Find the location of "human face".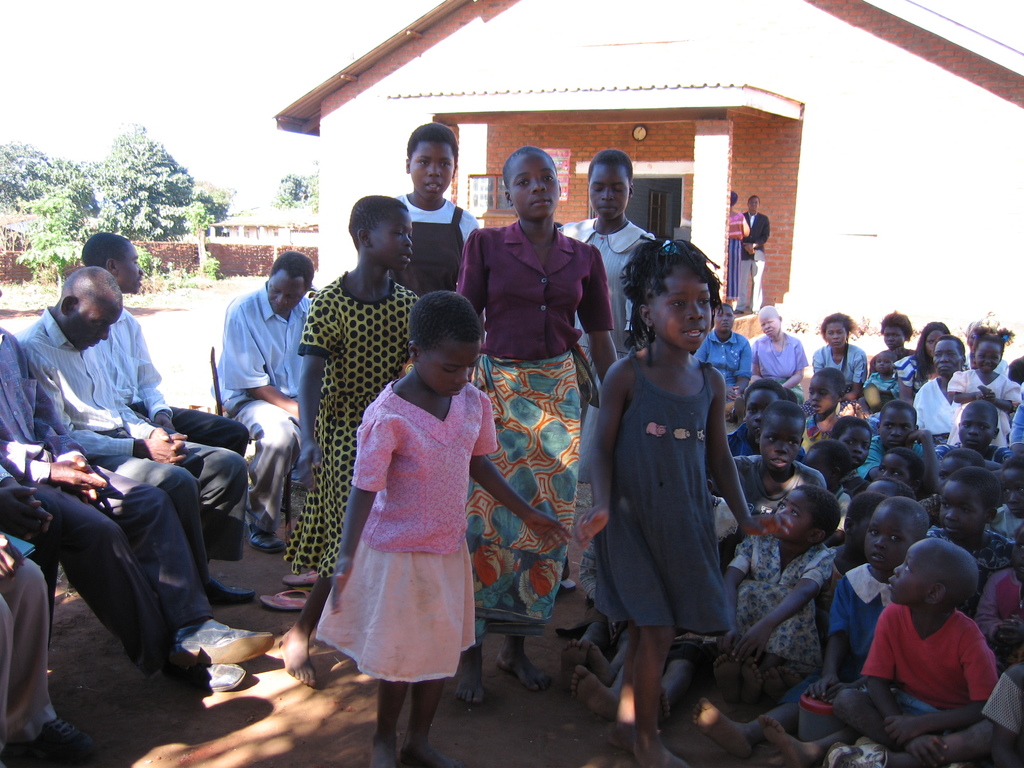
Location: box(773, 484, 810, 534).
